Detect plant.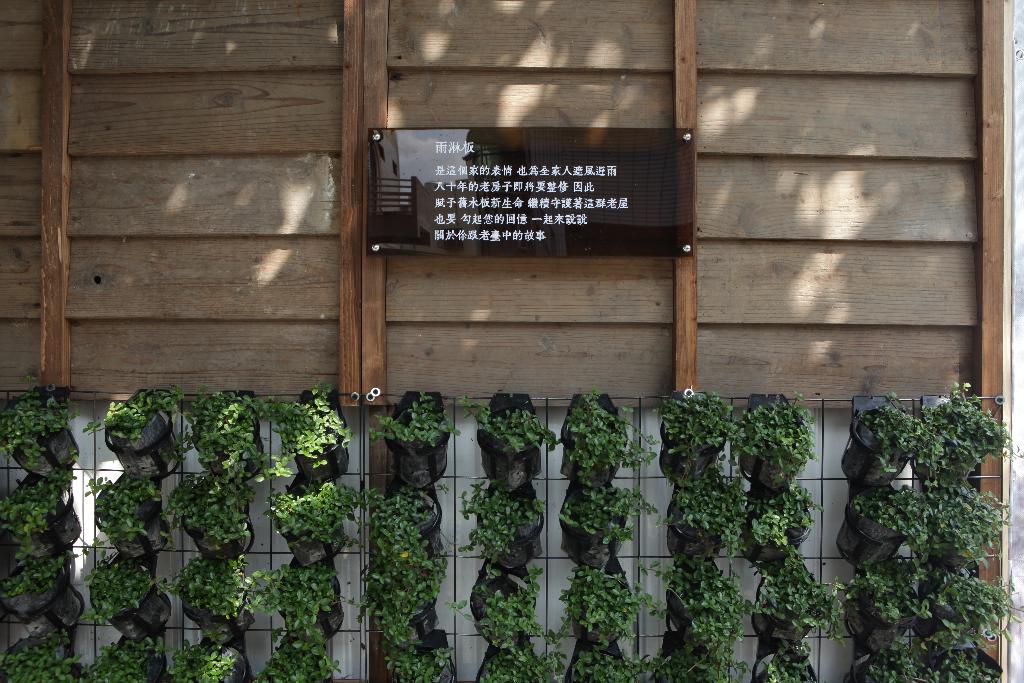
Detected at pyautogui.locateOnScreen(564, 640, 676, 682).
